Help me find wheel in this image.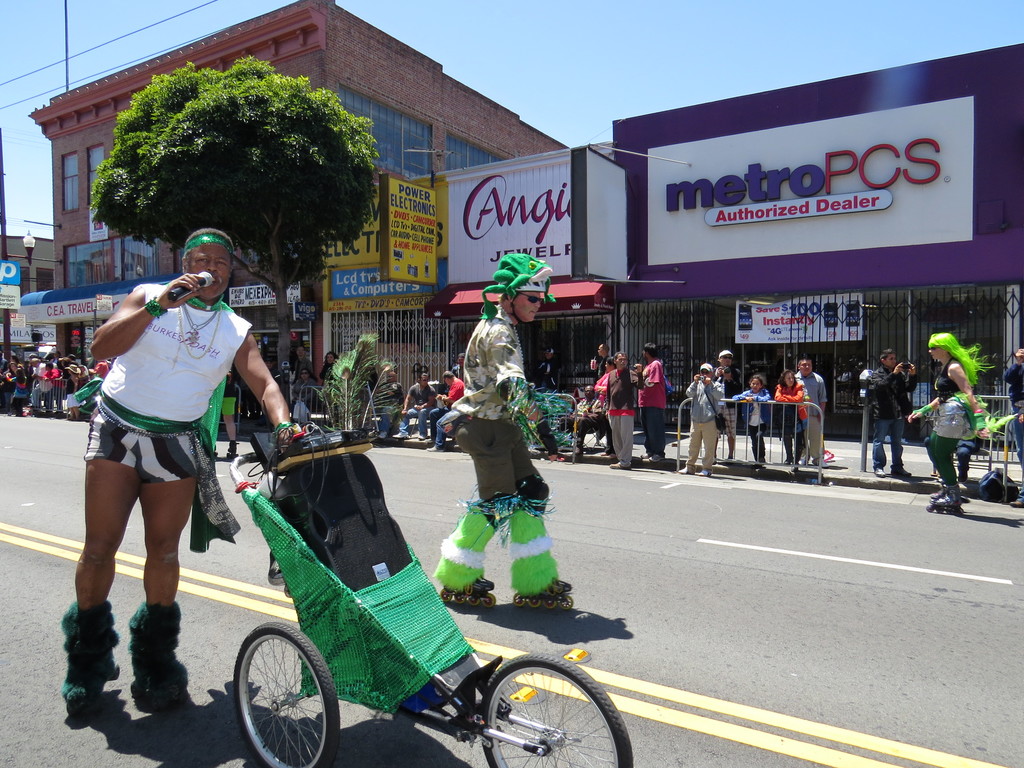
Found it: <bbox>225, 637, 313, 760</bbox>.
